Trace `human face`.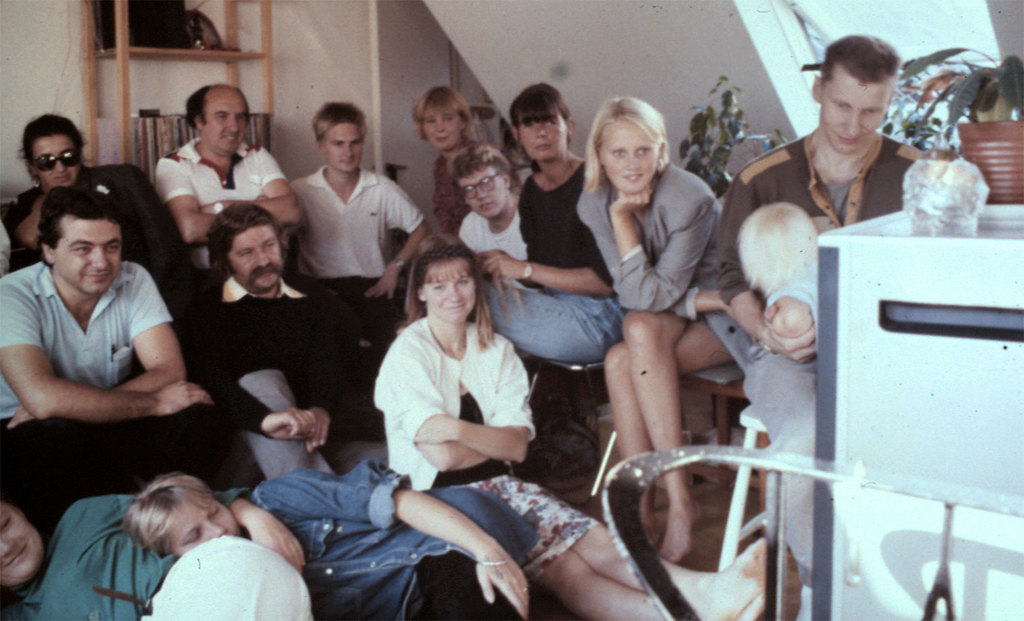
Traced to [left=421, top=104, right=462, bottom=150].
